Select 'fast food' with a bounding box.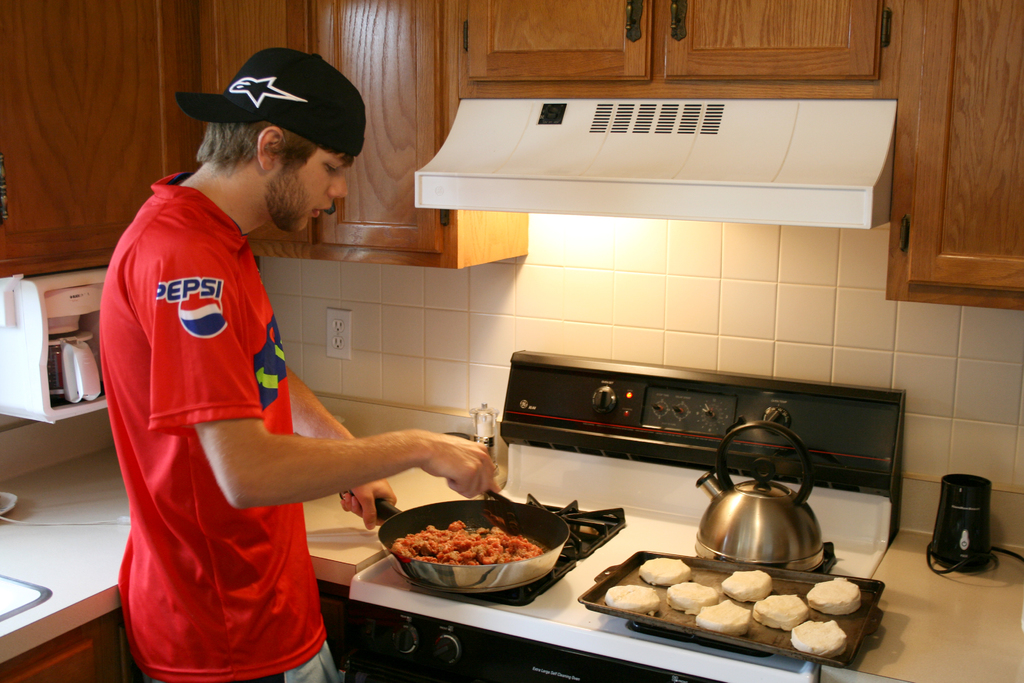
bbox(790, 620, 840, 660).
